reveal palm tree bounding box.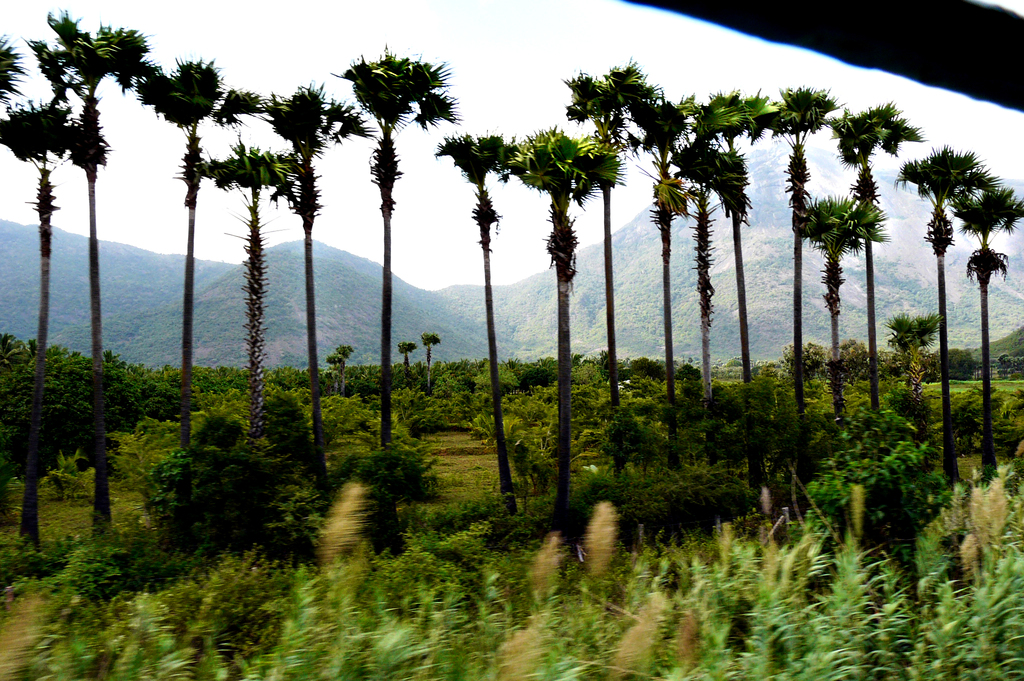
Revealed: locate(252, 77, 339, 418).
